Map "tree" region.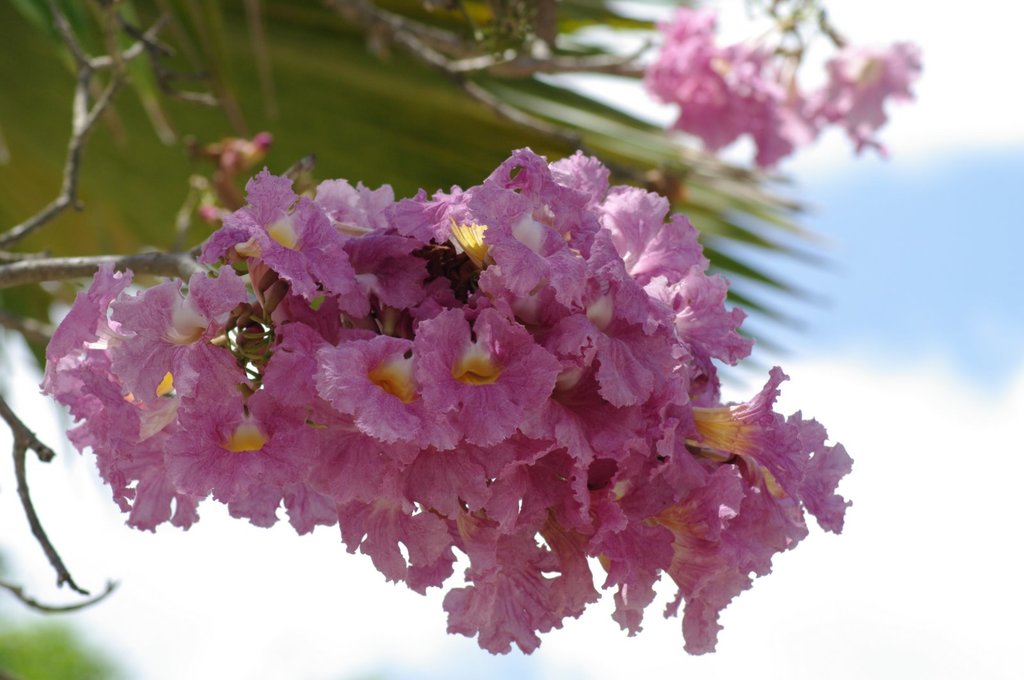
Mapped to detection(0, 61, 1000, 672).
